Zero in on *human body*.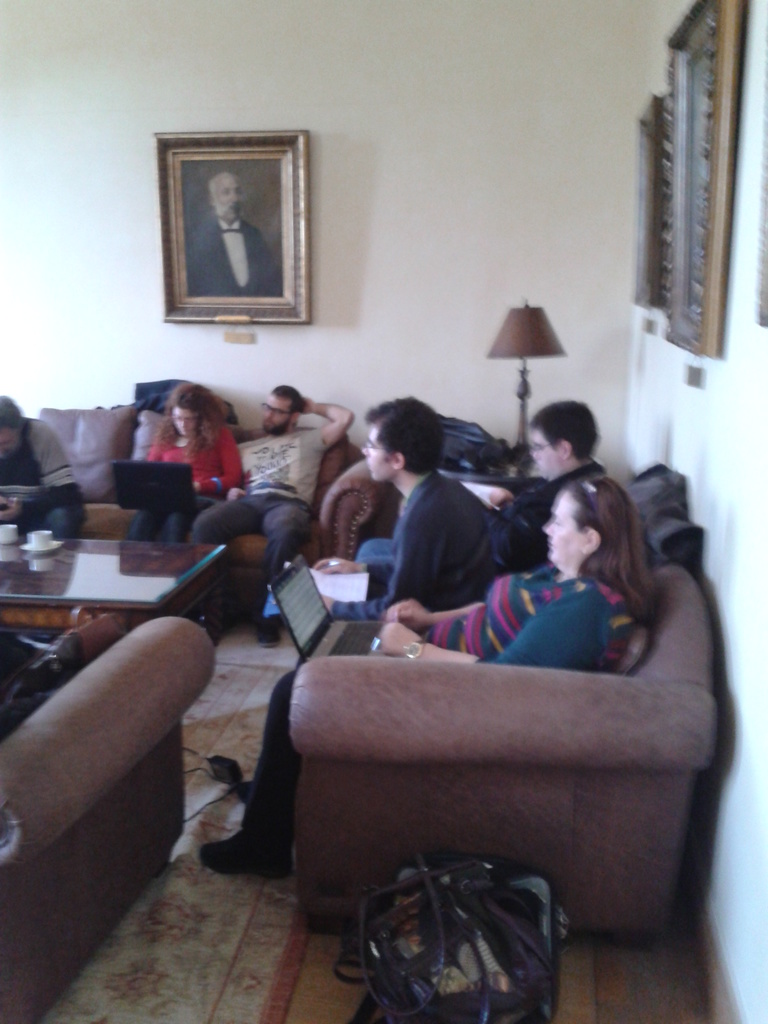
Zeroed in: (x1=200, y1=563, x2=637, y2=881).
